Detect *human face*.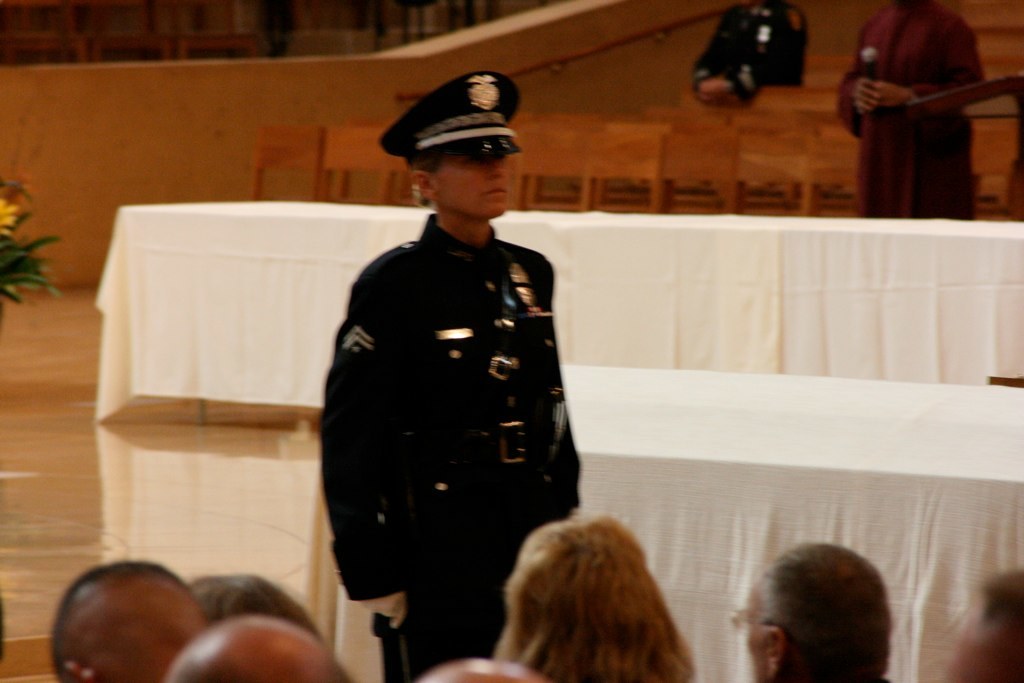
Detected at <bbox>743, 574, 774, 680</bbox>.
